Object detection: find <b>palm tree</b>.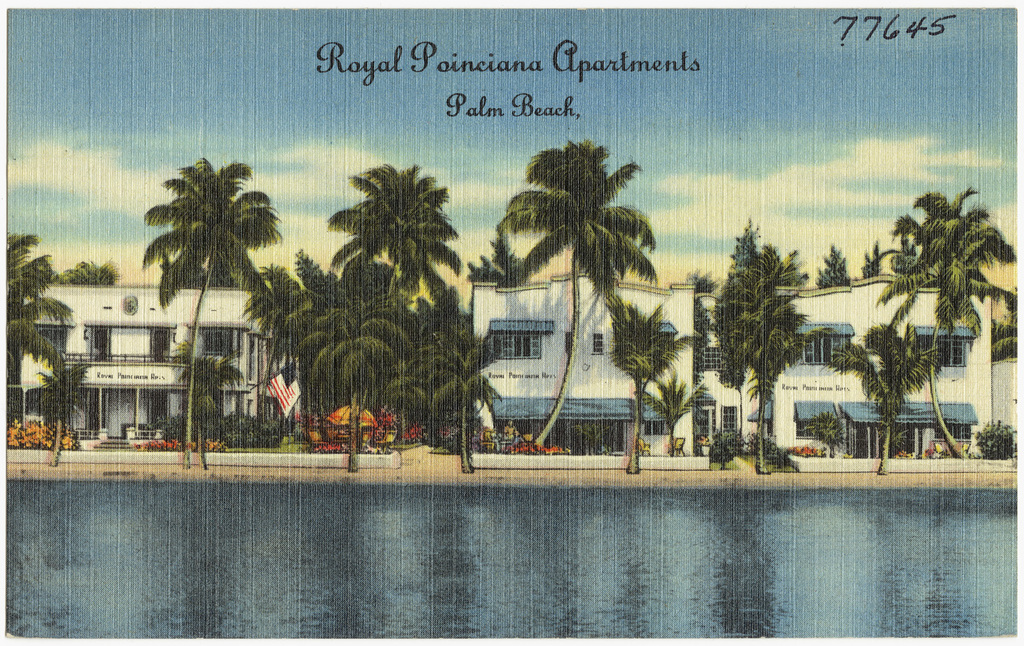
3, 228, 72, 379.
